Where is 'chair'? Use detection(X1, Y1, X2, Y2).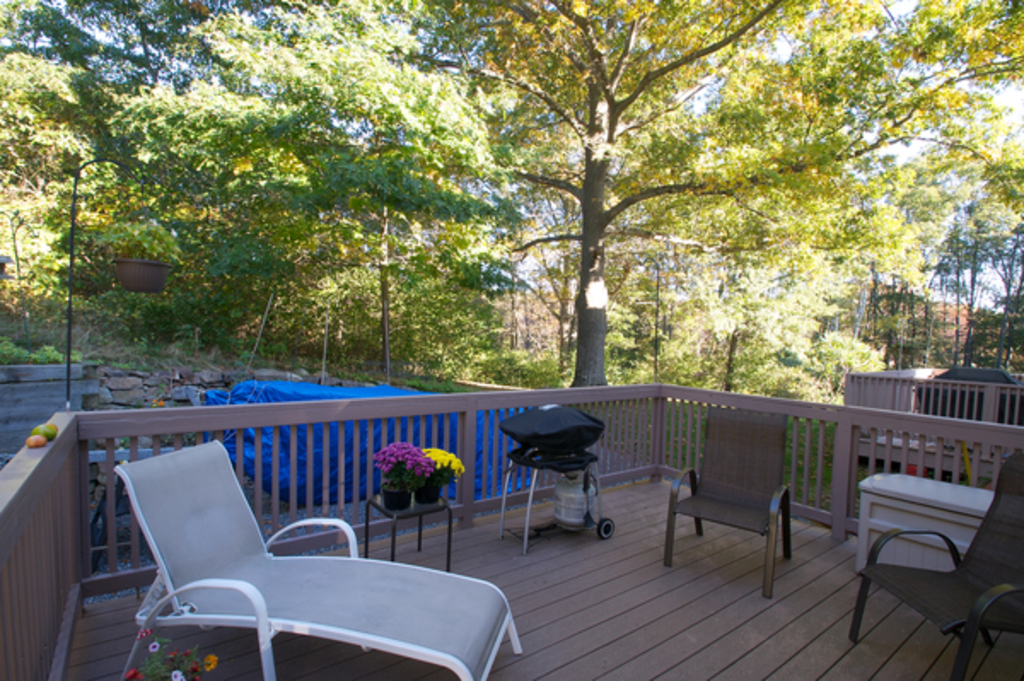
detection(118, 435, 527, 679).
